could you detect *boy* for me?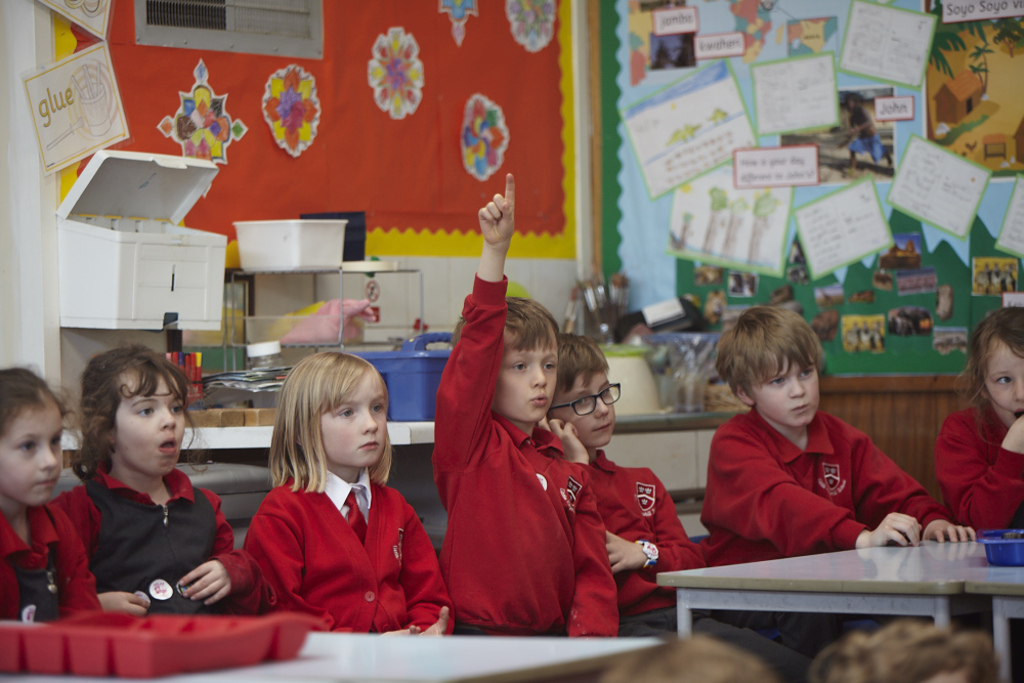
Detection result: detection(534, 335, 811, 682).
